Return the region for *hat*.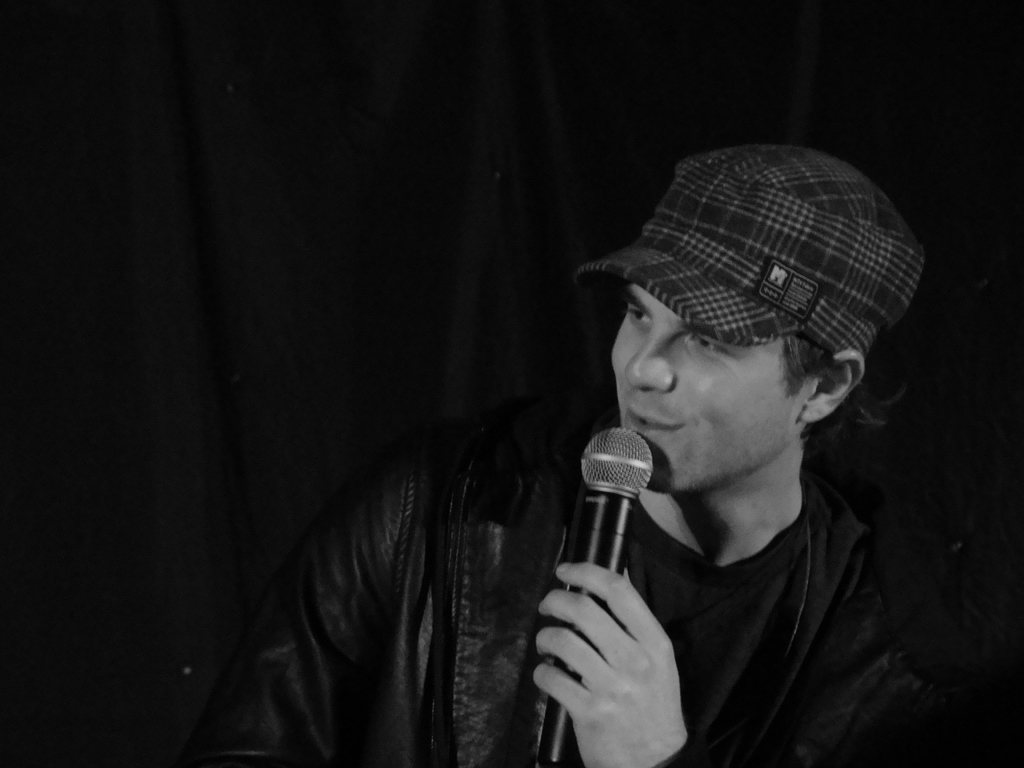
582, 142, 922, 393.
